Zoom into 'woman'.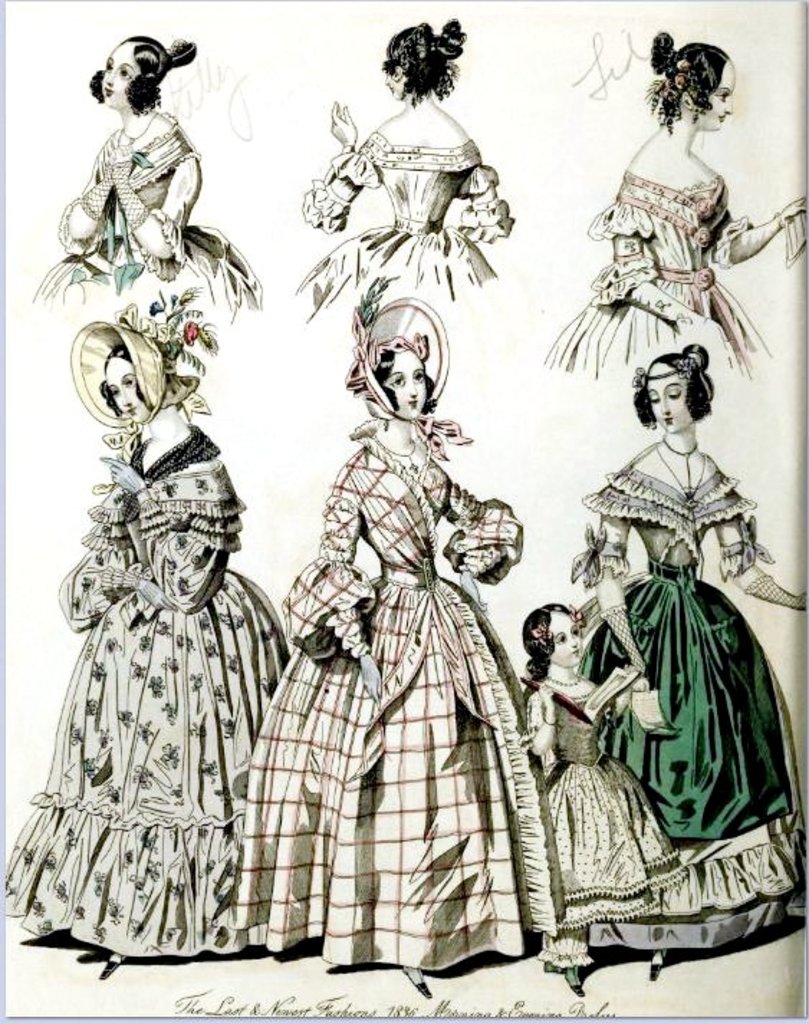
Zoom target: detection(27, 33, 267, 343).
